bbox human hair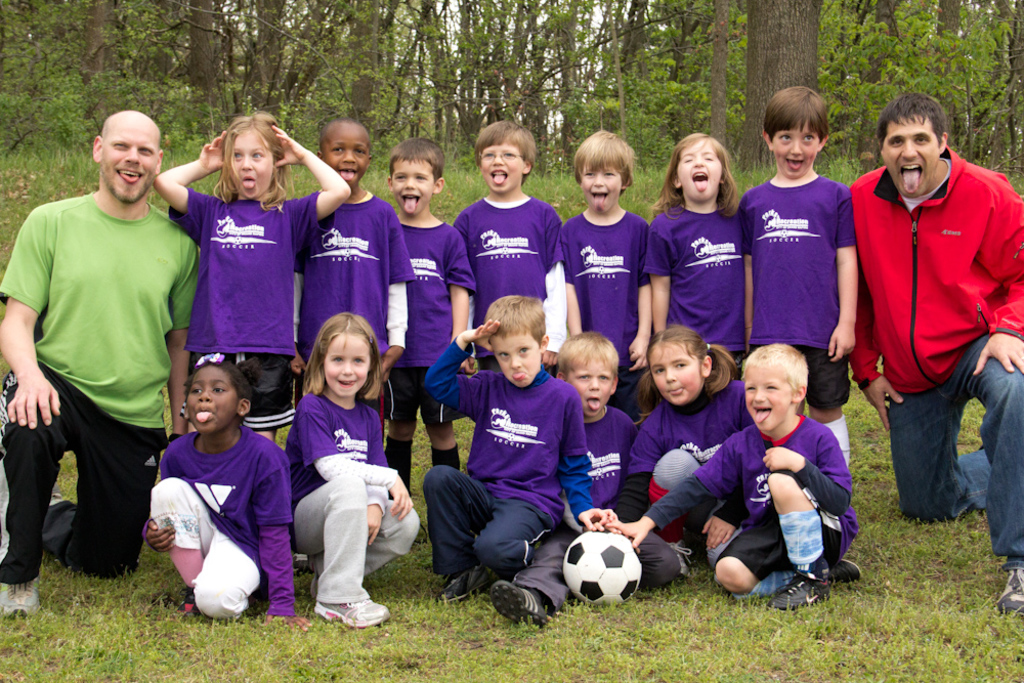
box(644, 128, 743, 220)
